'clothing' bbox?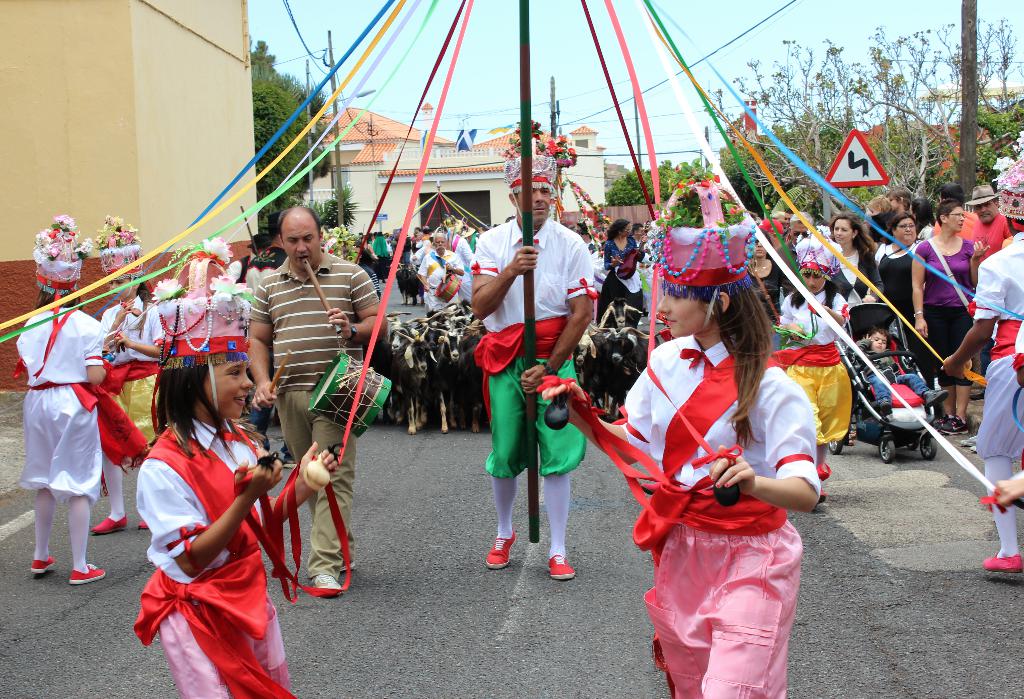
select_region(250, 251, 378, 574)
